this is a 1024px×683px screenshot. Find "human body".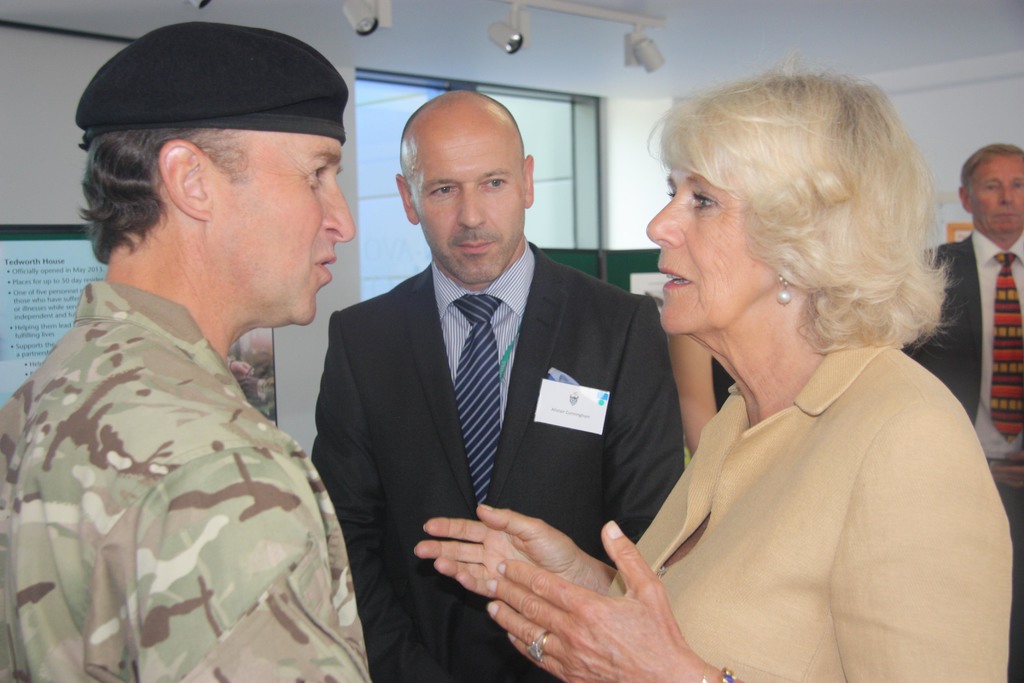
Bounding box: (896,138,1023,682).
